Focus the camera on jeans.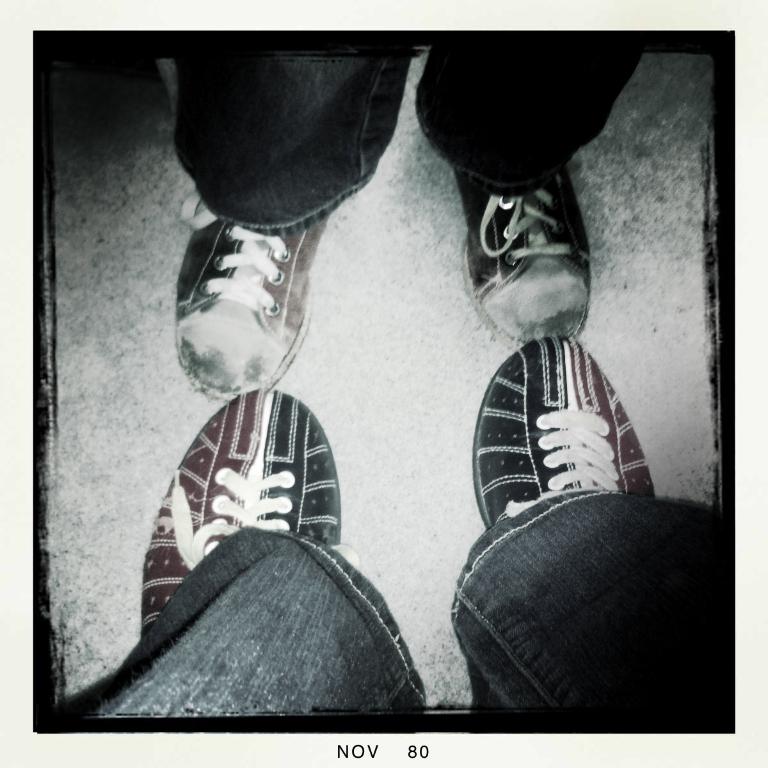
Focus region: x1=167, y1=52, x2=643, y2=238.
